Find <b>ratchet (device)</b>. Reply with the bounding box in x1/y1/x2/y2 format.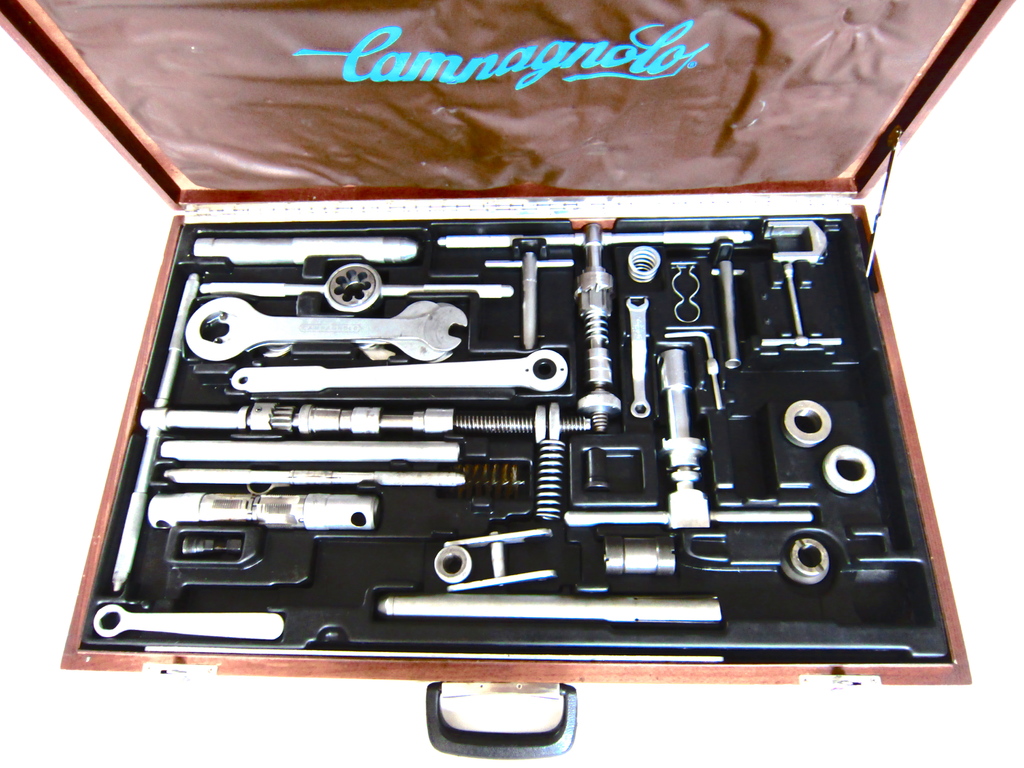
560/346/814/533.
